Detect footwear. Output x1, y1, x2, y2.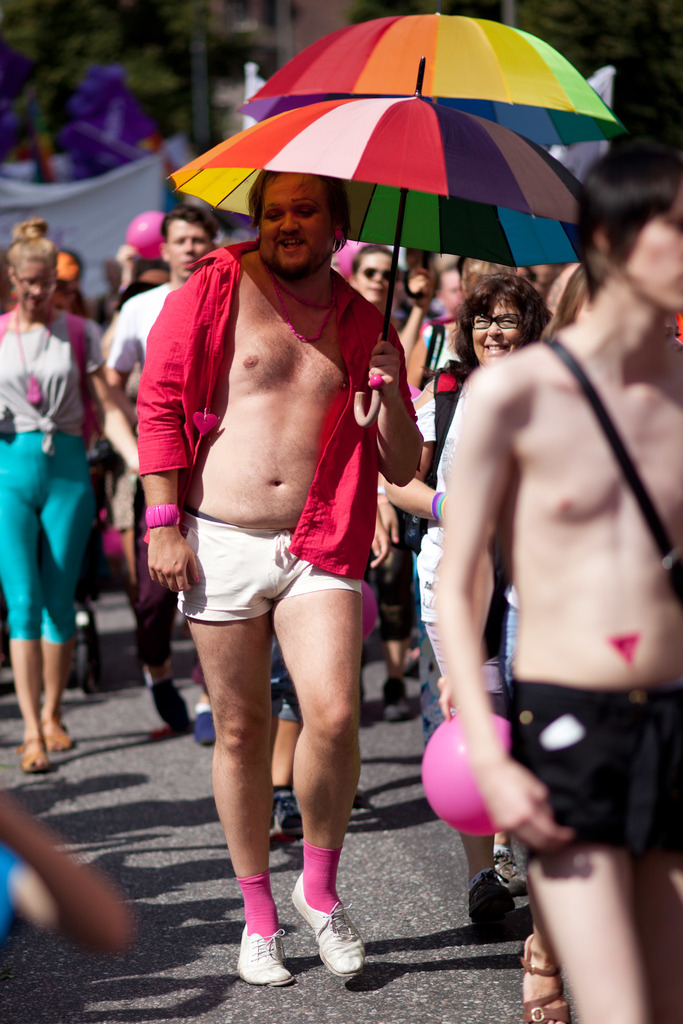
300, 908, 372, 991.
